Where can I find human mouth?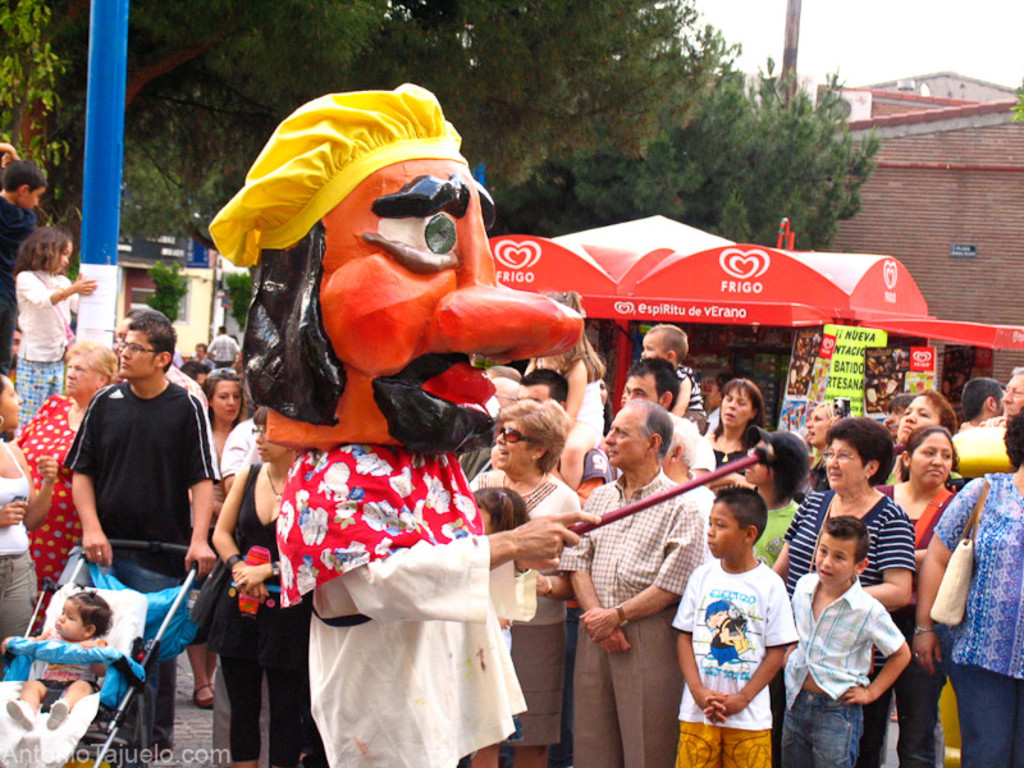
You can find it at Rect(498, 451, 503, 454).
